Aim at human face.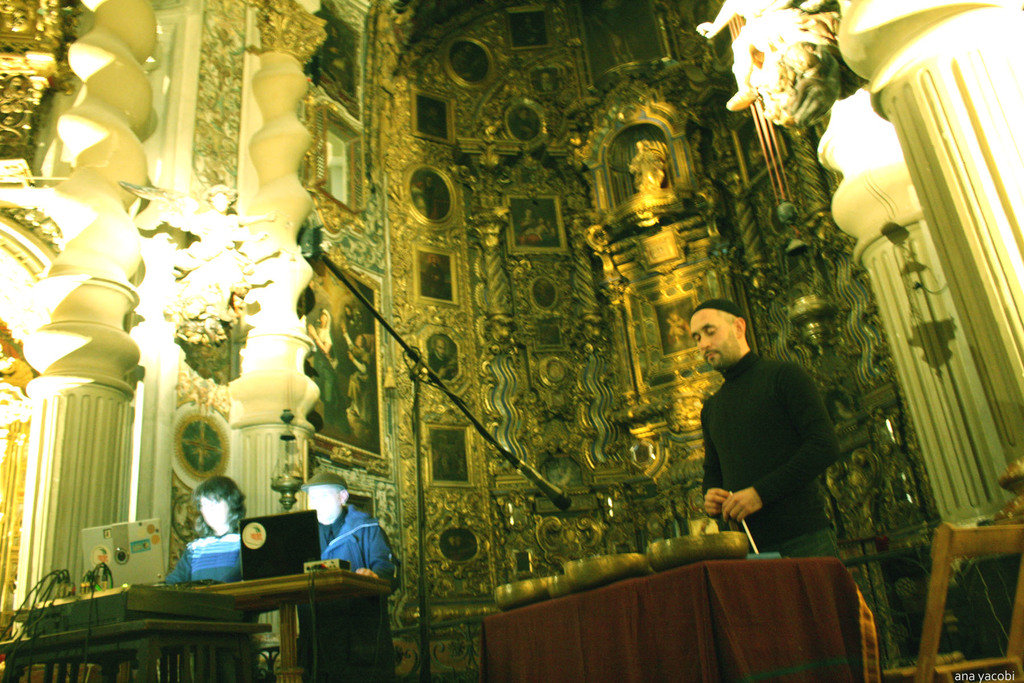
Aimed at locate(689, 309, 740, 372).
